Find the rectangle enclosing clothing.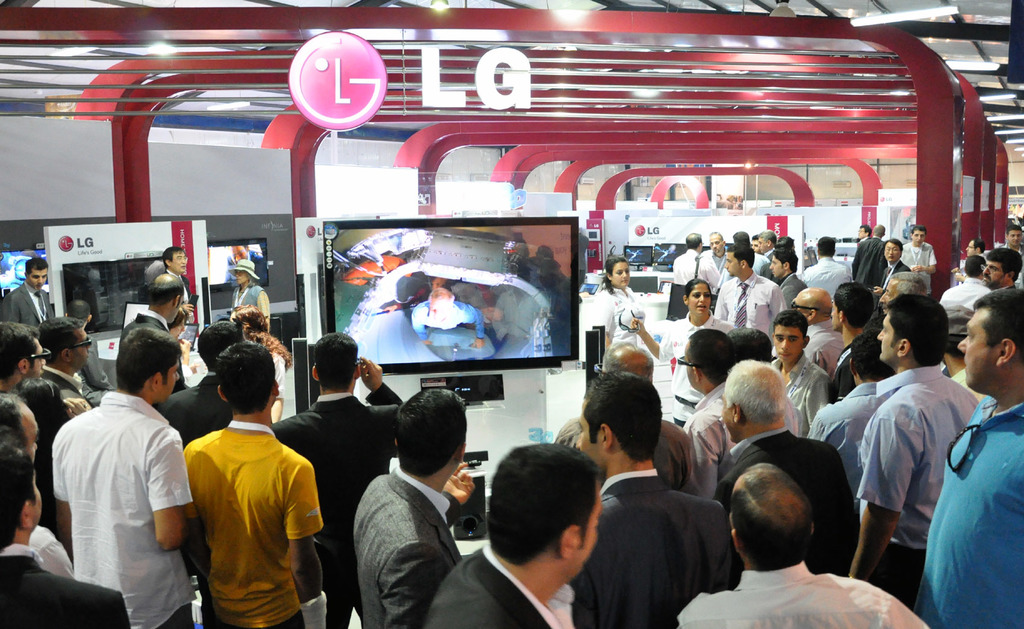
x1=858, y1=358, x2=990, y2=616.
